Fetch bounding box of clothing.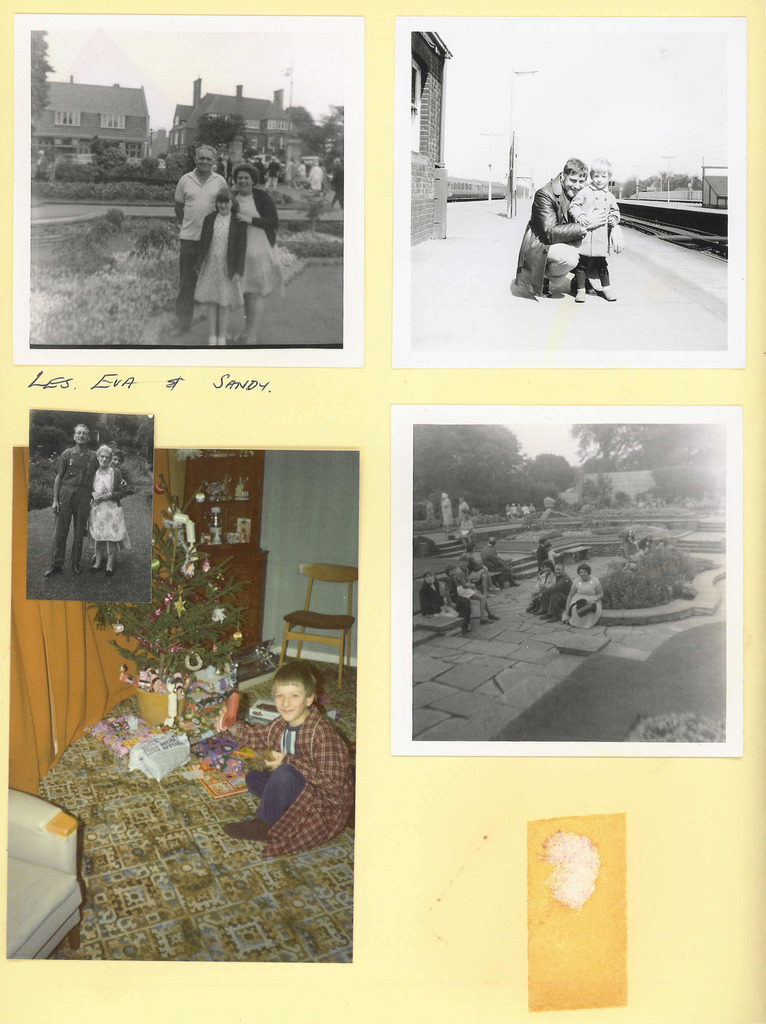
Bbox: (left=337, top=162, right=344, bottom=204).
